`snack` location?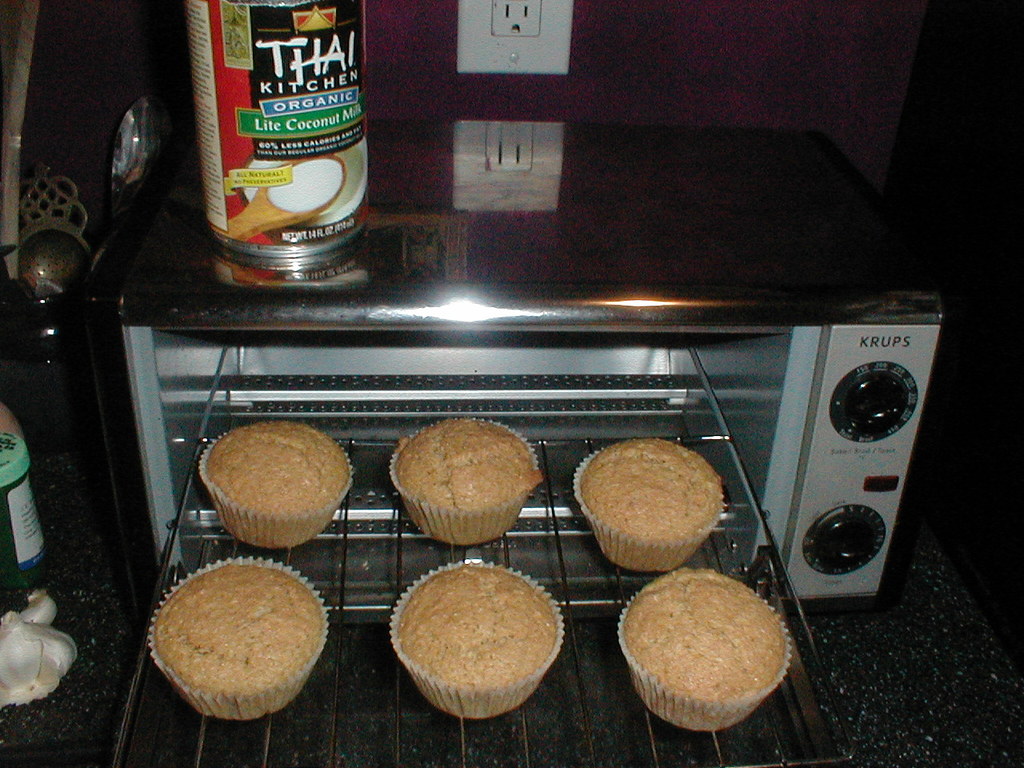
Rect(614, 566, 781, 738)
